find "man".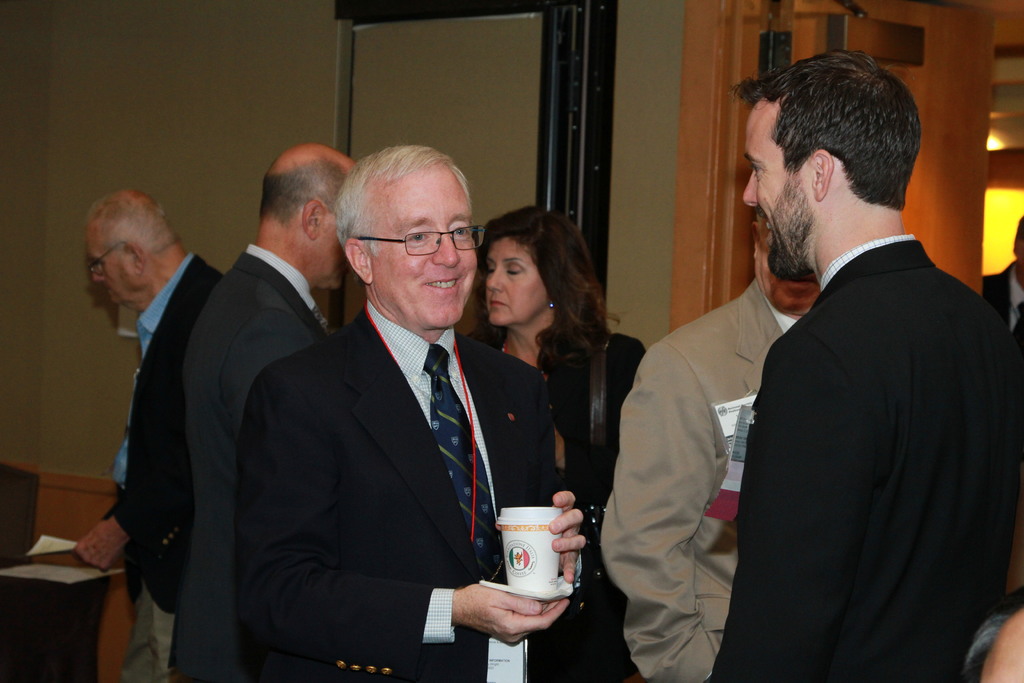
select_region(595, 224, 836, 682).
